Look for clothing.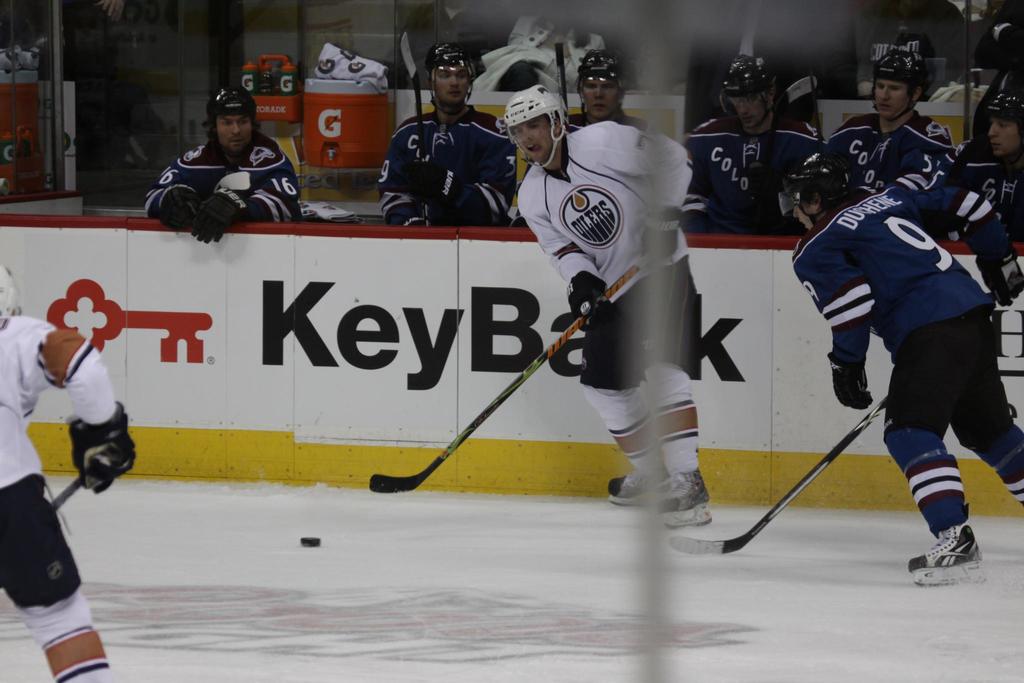
Found: bbox=(806, 104, 959, 191).
